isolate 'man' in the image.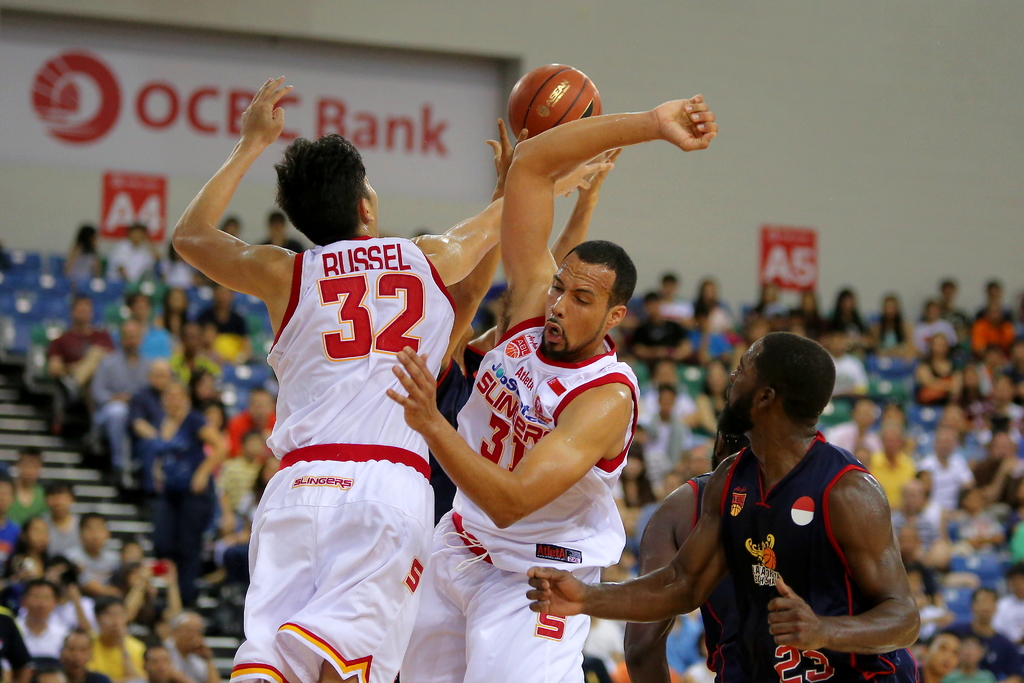
Isolated region: BBox(523, 332, 920, 682).
